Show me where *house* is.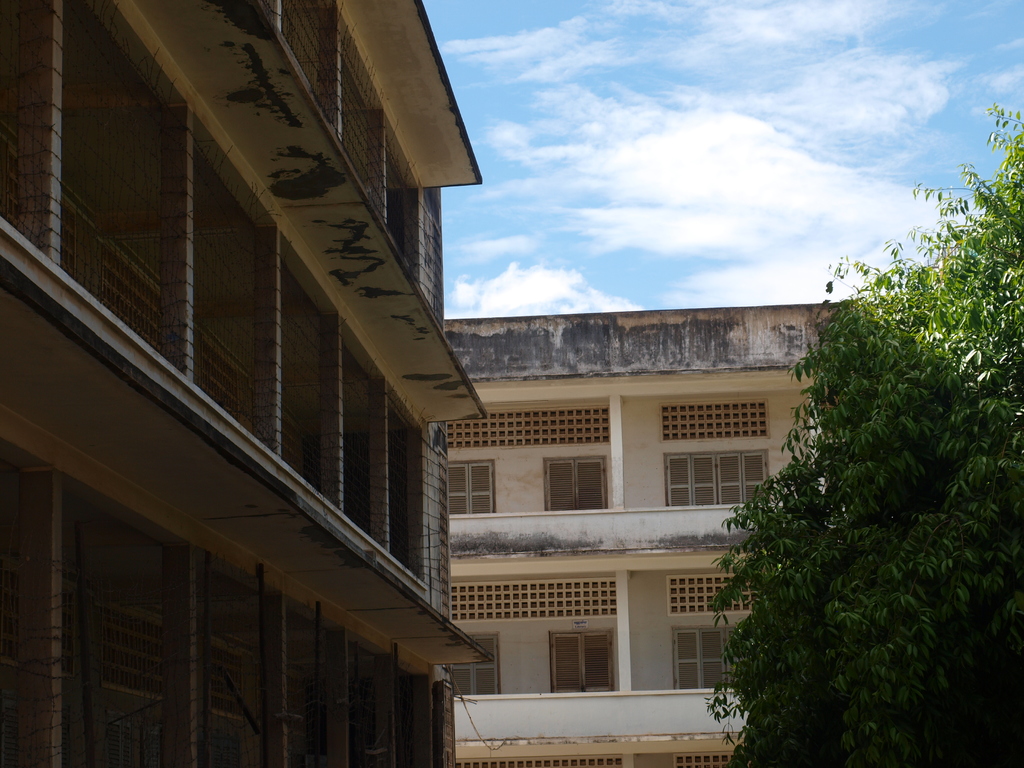
*house* is at 0:0:495:767.
